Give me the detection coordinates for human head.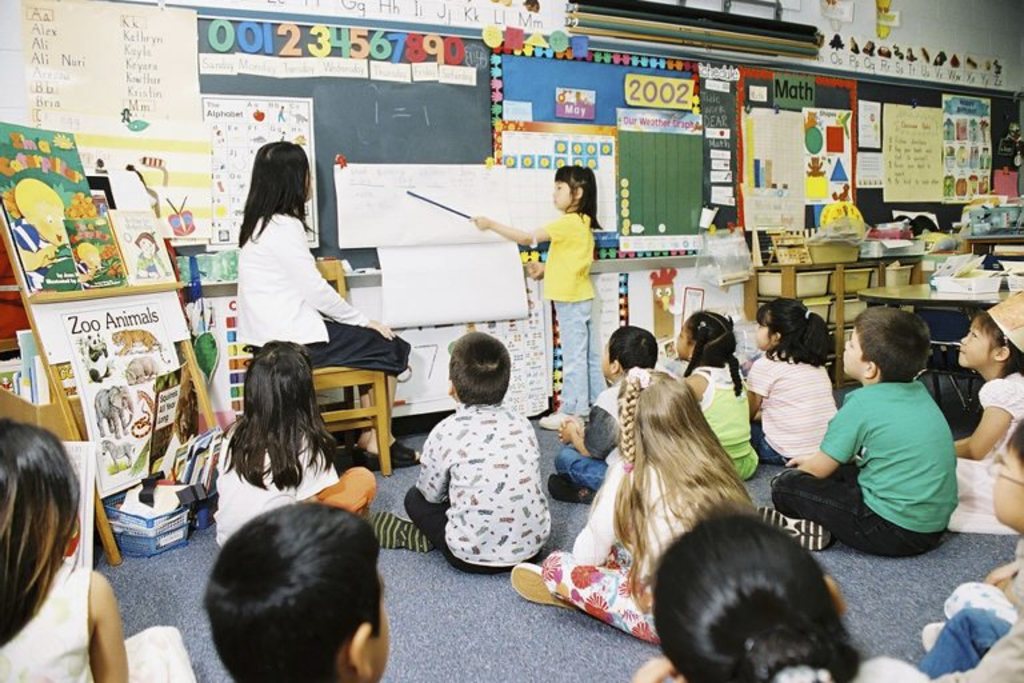
<box>616,367,705,459</box>.
